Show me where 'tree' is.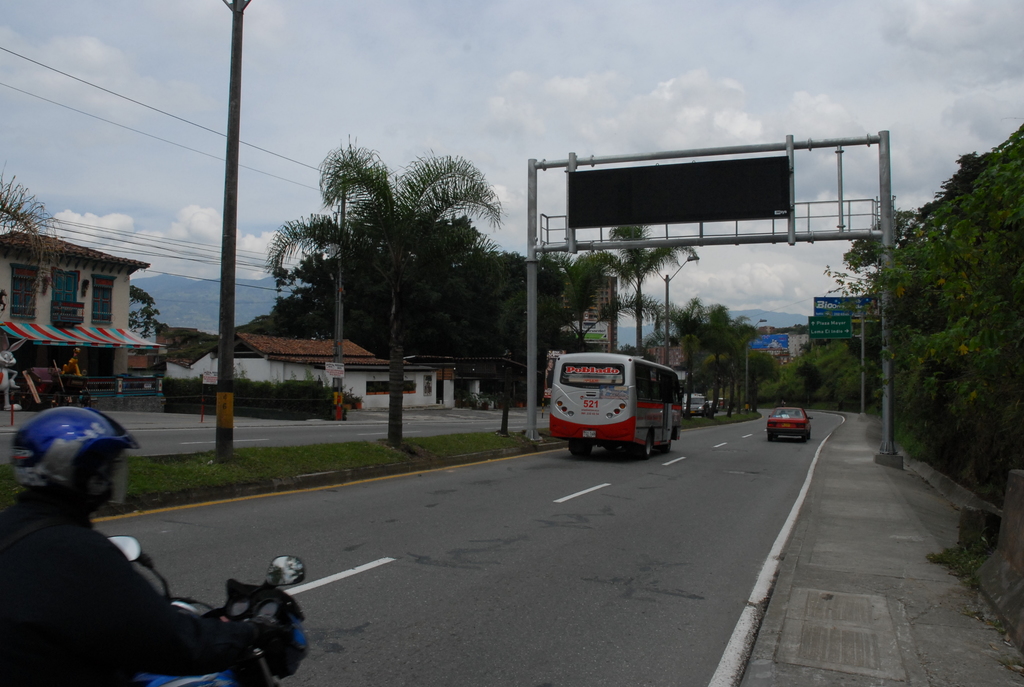
'tree' is at {"x1": 695, "y1": 305, "x2": 732, "y2": 407}.
